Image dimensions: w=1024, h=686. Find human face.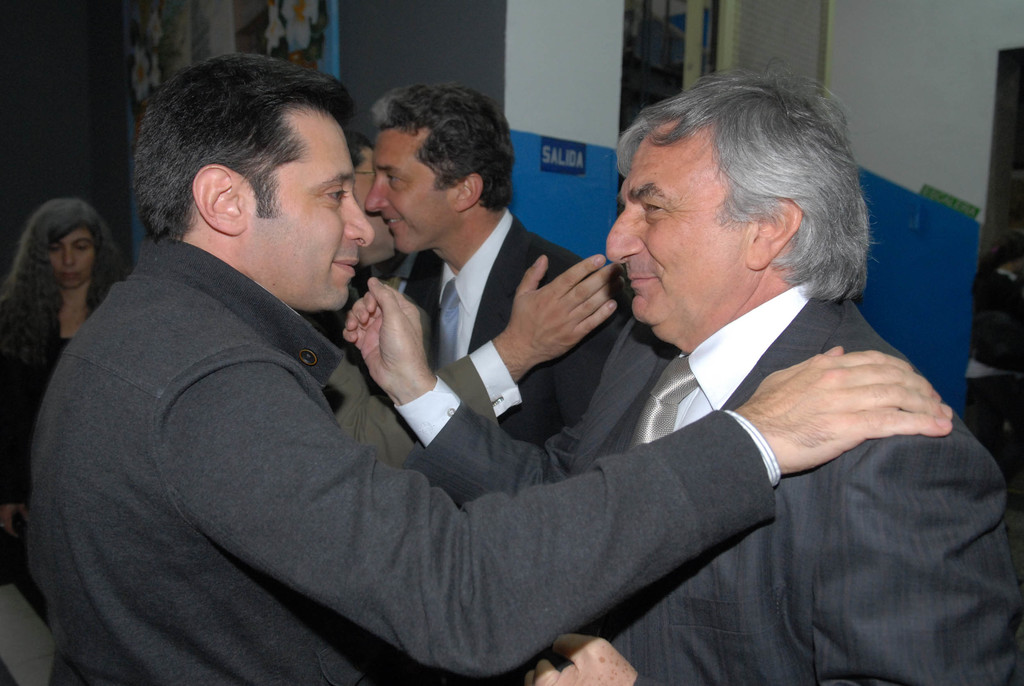
BBox(600, 131, 744, 339).
